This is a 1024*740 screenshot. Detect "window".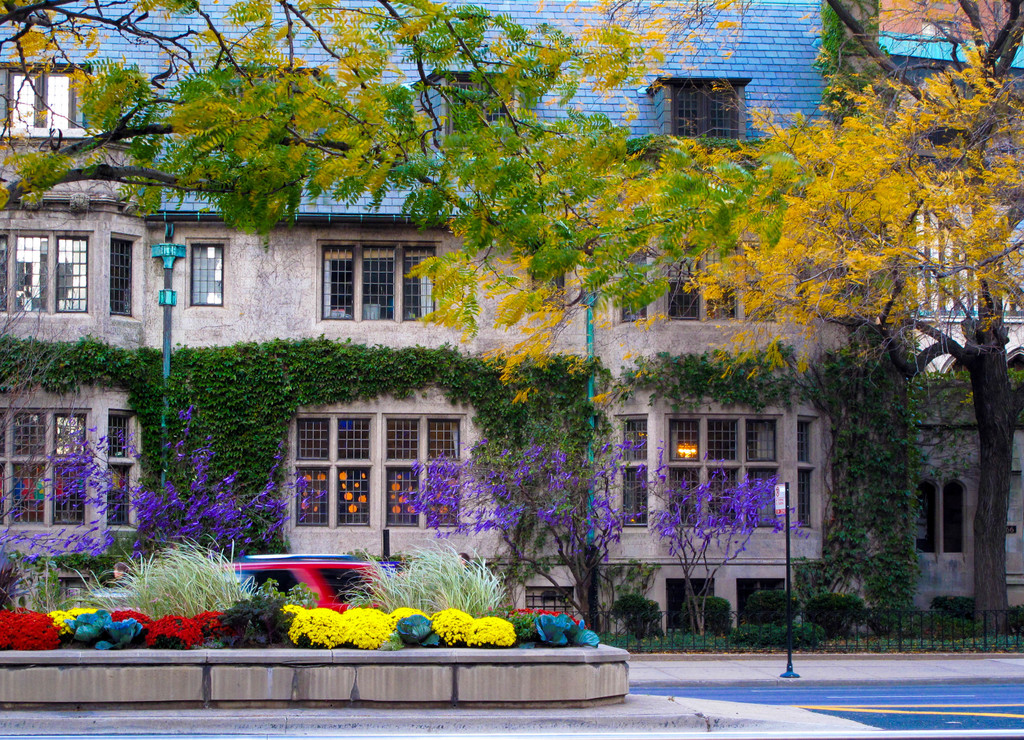
[x1=0, y1=228, x2=148, y2=330].
